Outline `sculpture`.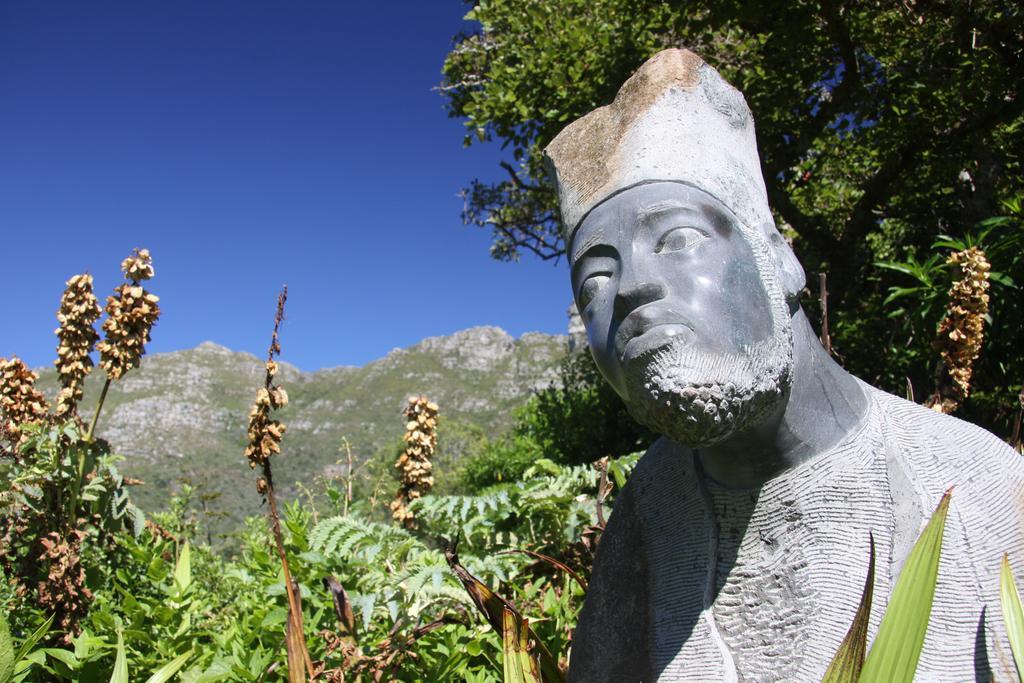
Outline: rect(456, 56, 996, 662).
